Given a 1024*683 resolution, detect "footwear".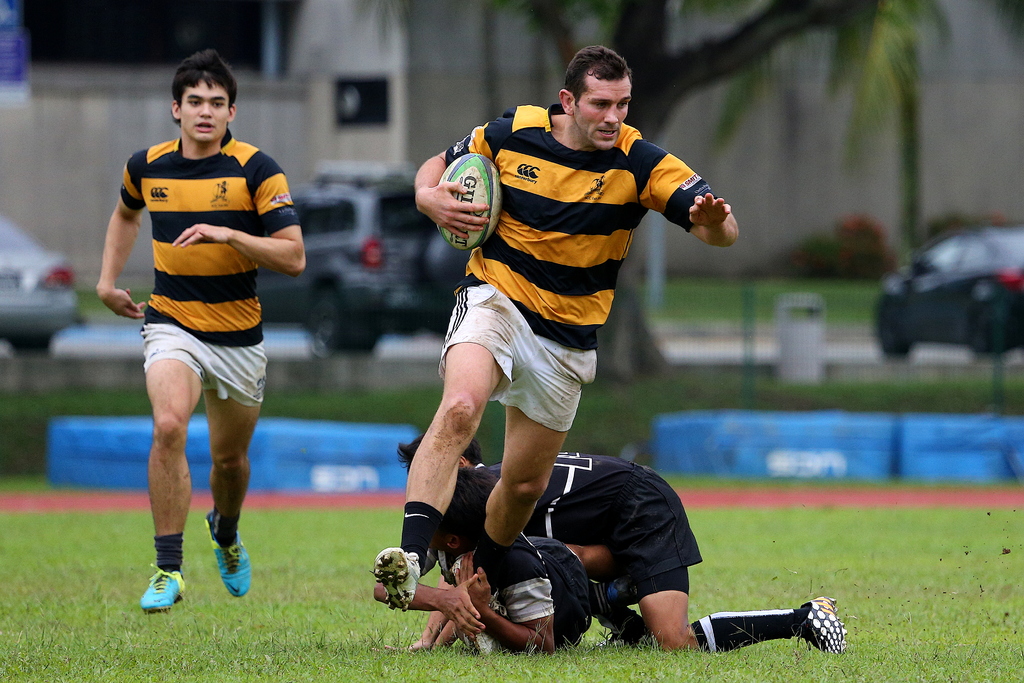
(x1=447, y1=544, x2=503, y2=654).
